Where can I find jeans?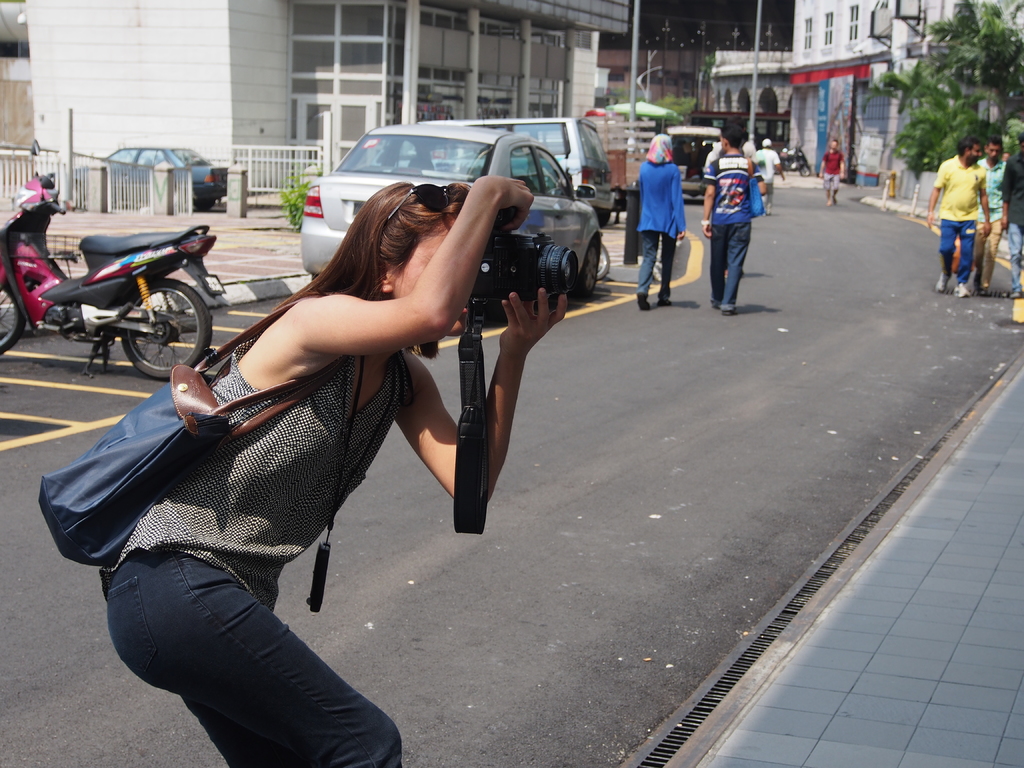
You can find it at x1=996, y1=223, x2=1021, y2=297.
